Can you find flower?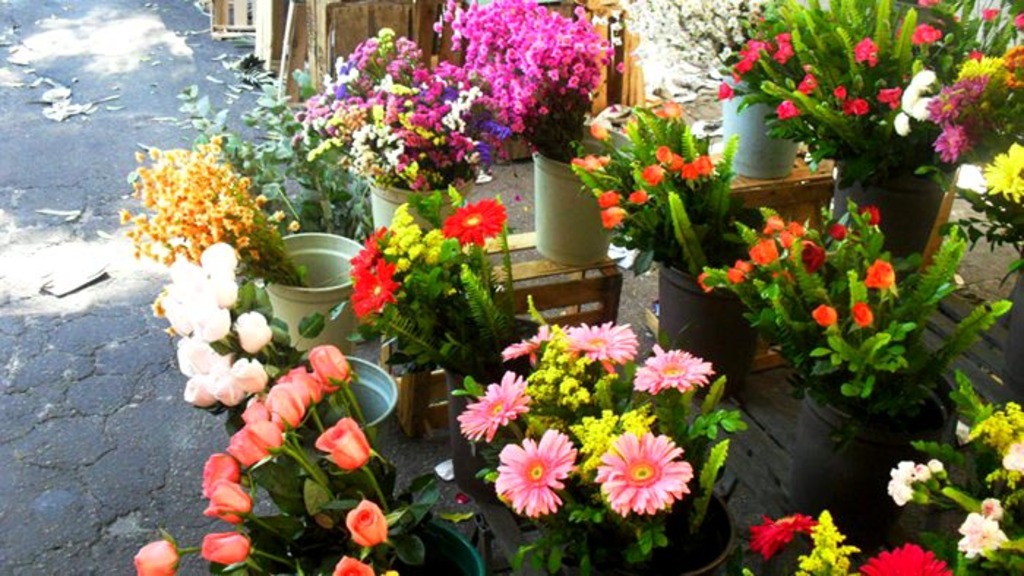
Yes, bounding box: pyautogui.locateOnScreen(904, 23, 933, 44).
